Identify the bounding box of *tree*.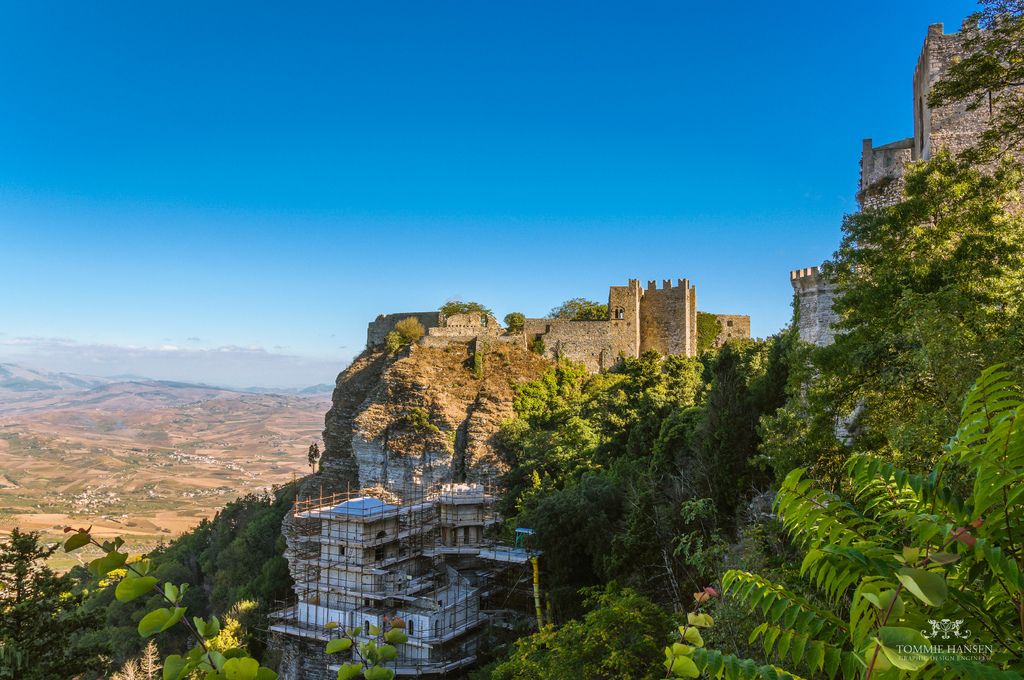
Rect(582, 495, 857, 679).
